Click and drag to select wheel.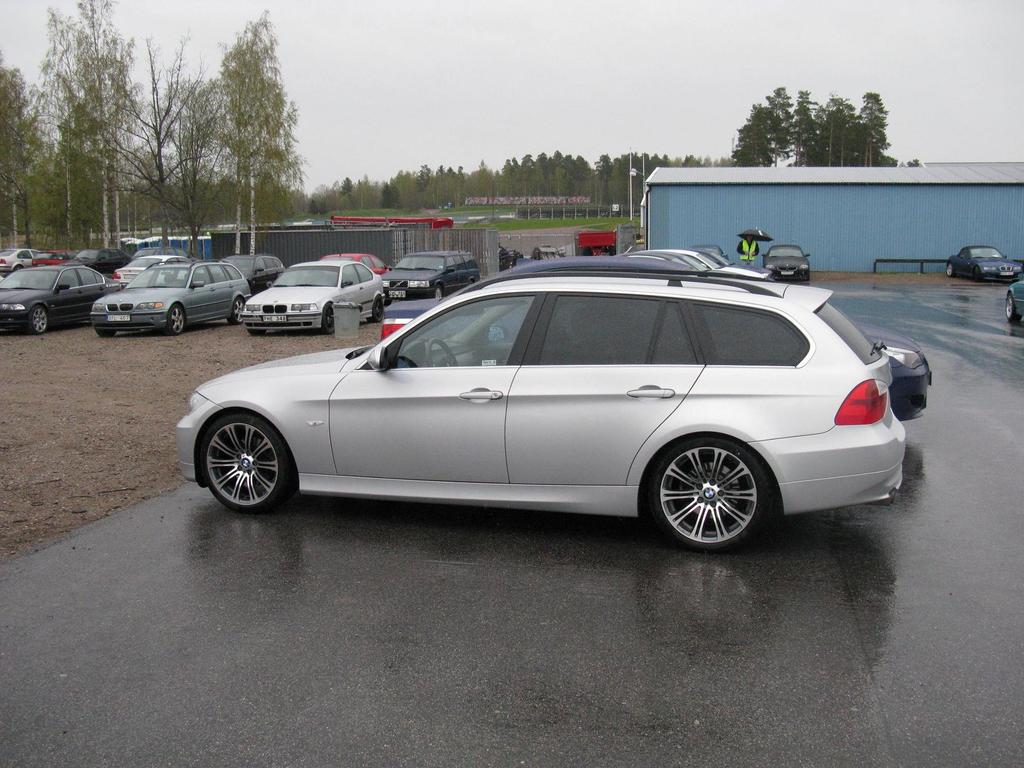
Selection: BBox(644, 447, 777, 522).
